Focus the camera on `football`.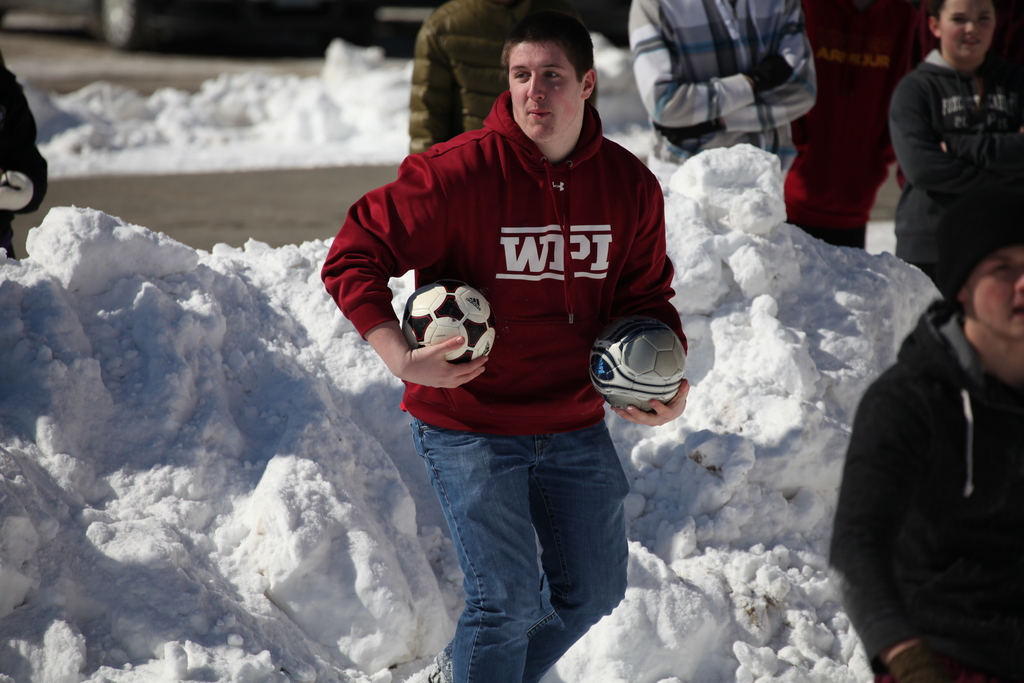
Focus region: BBox(401, 279, 495, 366).
